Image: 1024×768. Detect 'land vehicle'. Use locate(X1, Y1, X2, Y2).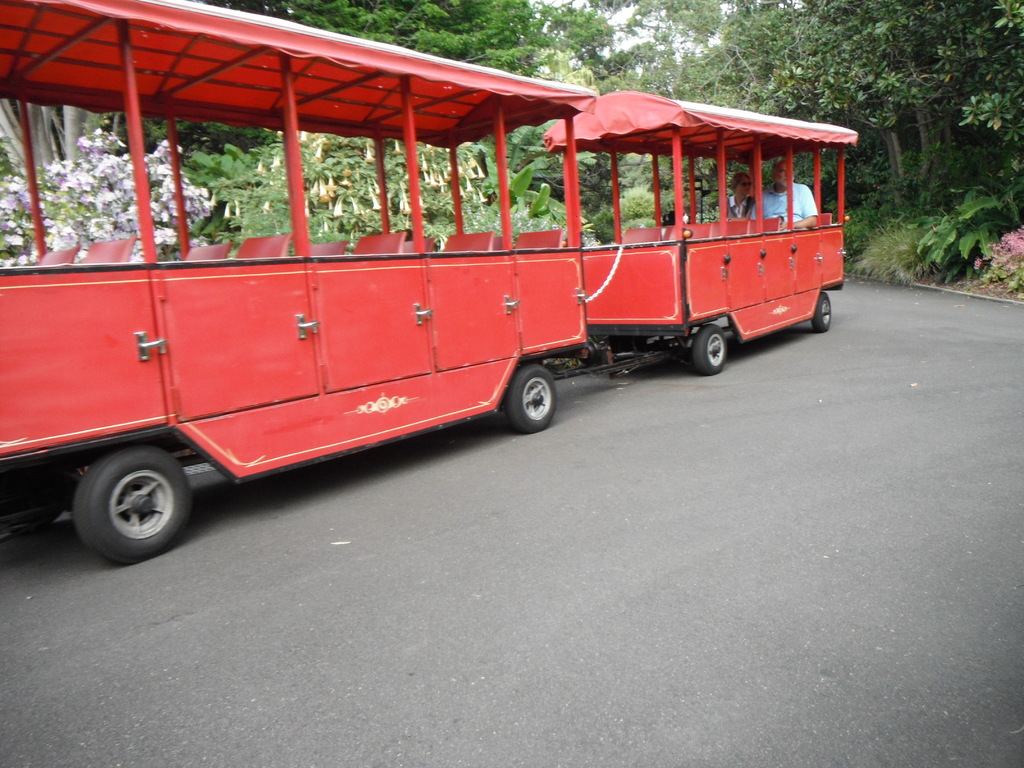
locate(548, 92, 856, 376).
